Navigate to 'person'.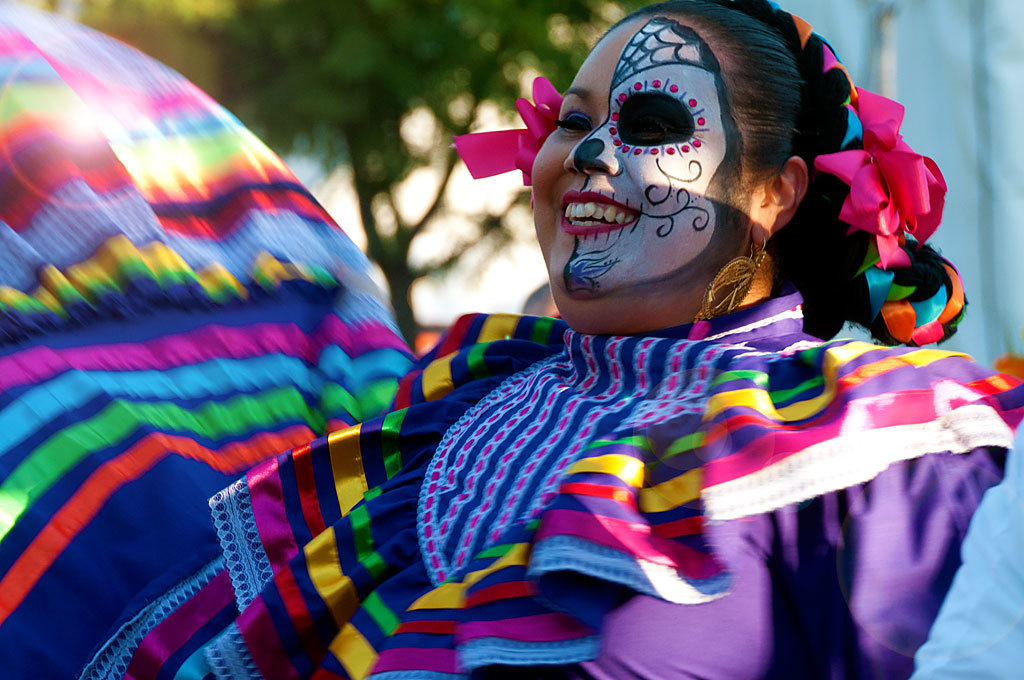
Navigation target: (x1=80, y1=0, x2=1023, y2=679).
